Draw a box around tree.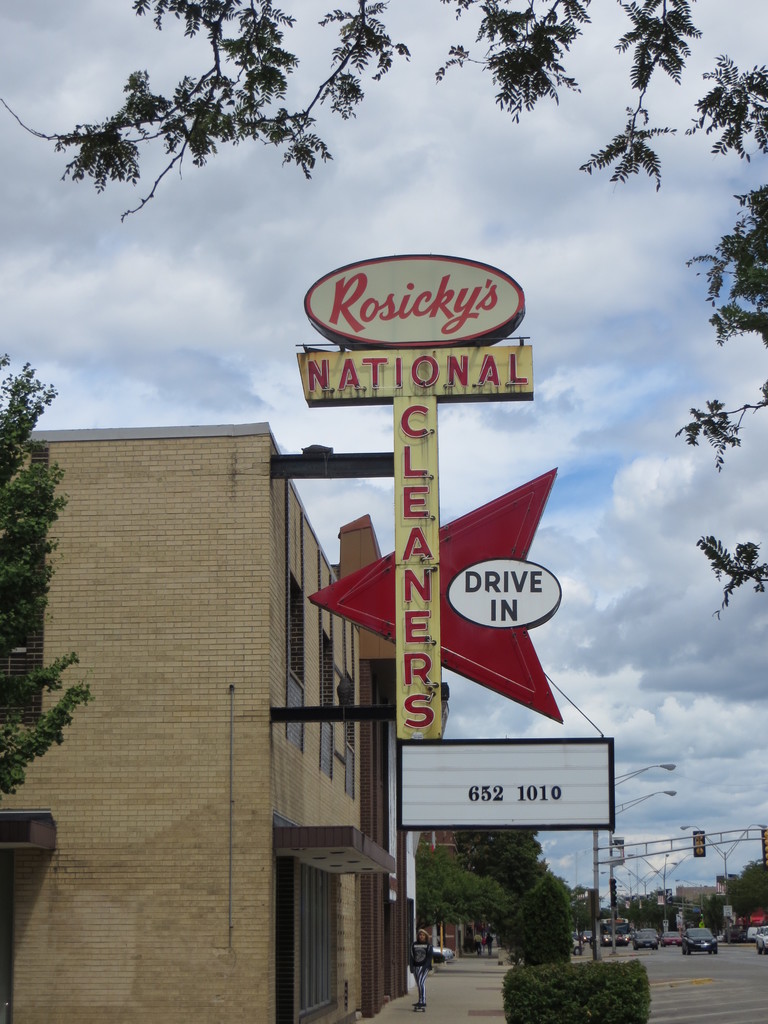
Rect(702, 887, 728, 941).
